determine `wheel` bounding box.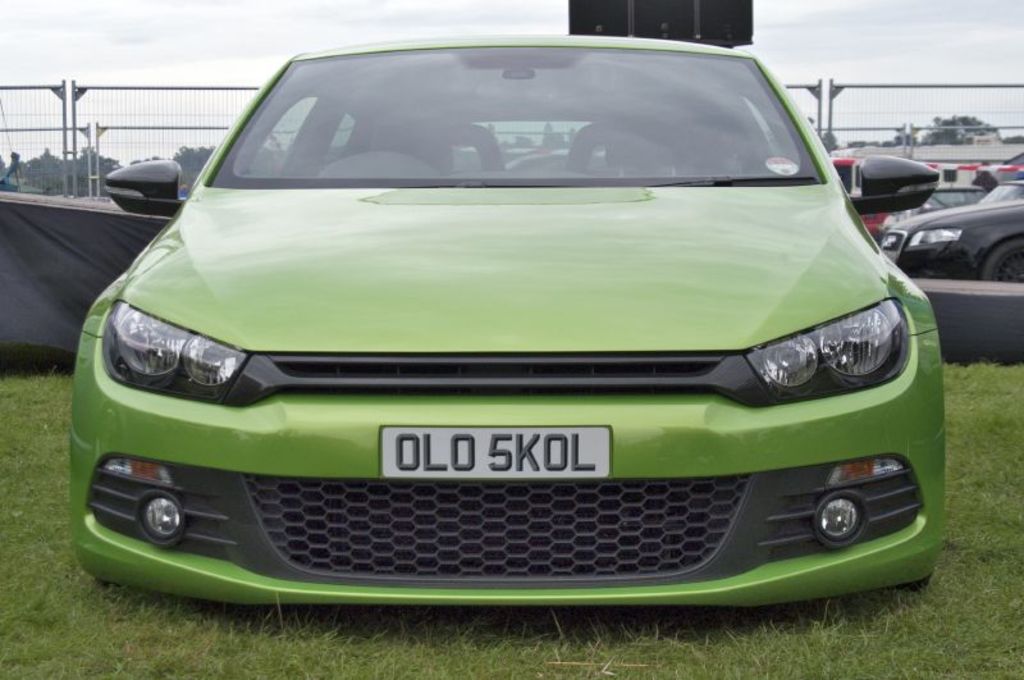
Determined: (989,231,1023,282).
